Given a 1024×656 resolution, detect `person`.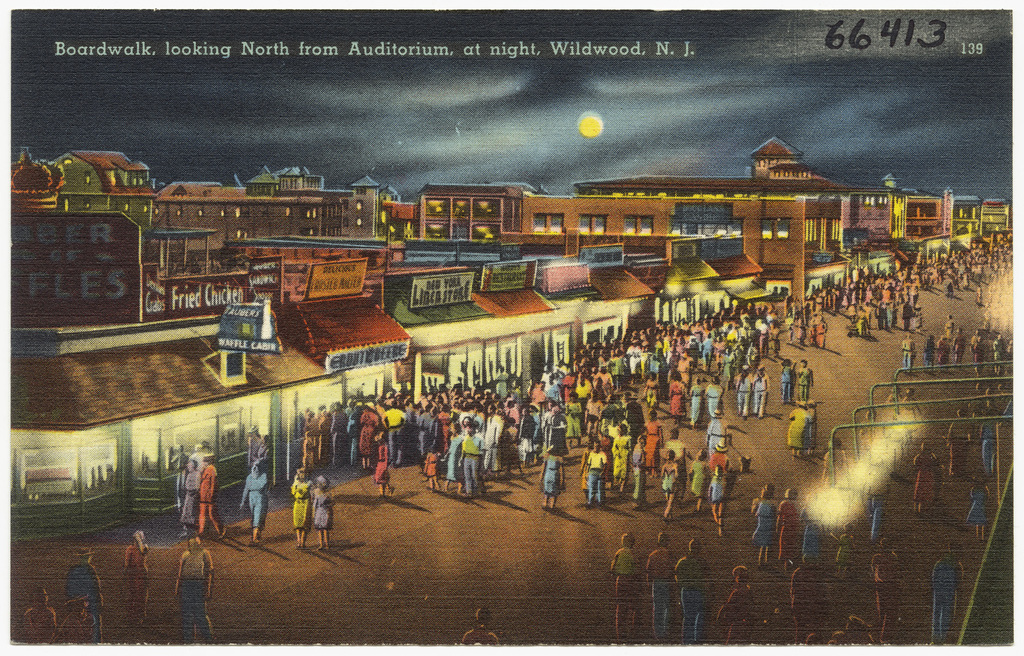
{"left": 605, "top": 529, "right": 646, "bottom": 642}.
